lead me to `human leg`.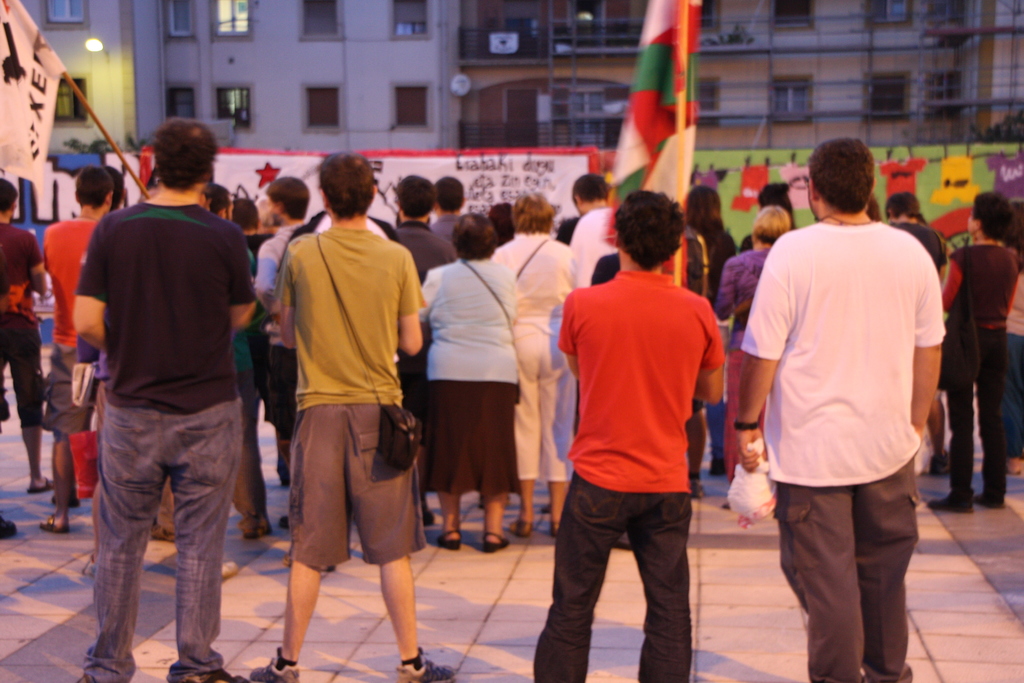
Lead to [left=13, top=327, right=44, bottom=495].
